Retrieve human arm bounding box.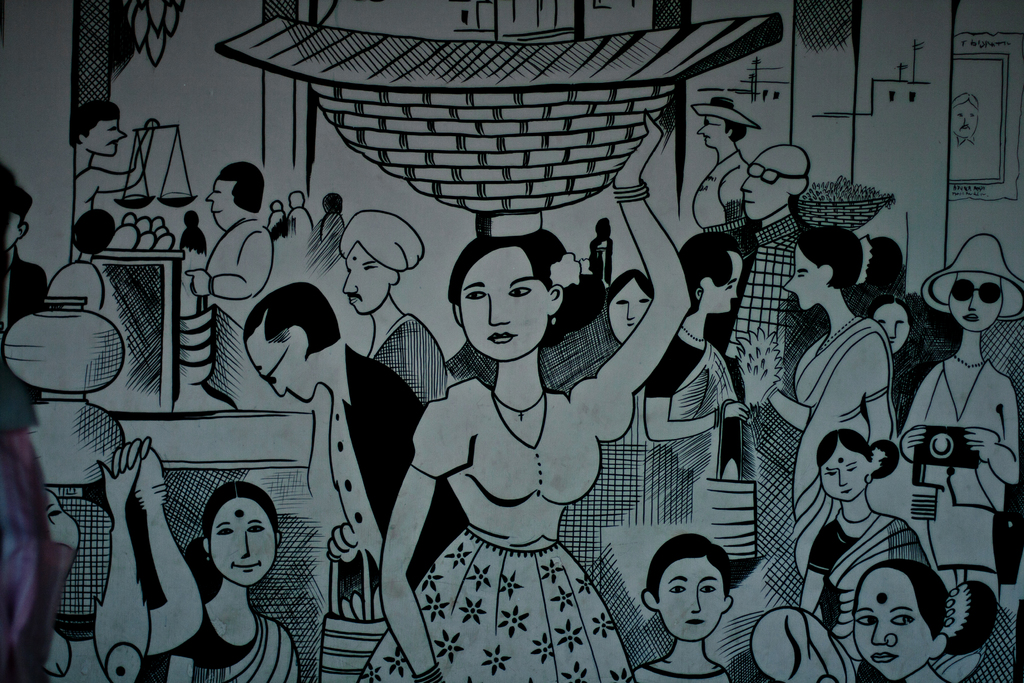
Bounding box: Rect(144, 443, 215, 654).
